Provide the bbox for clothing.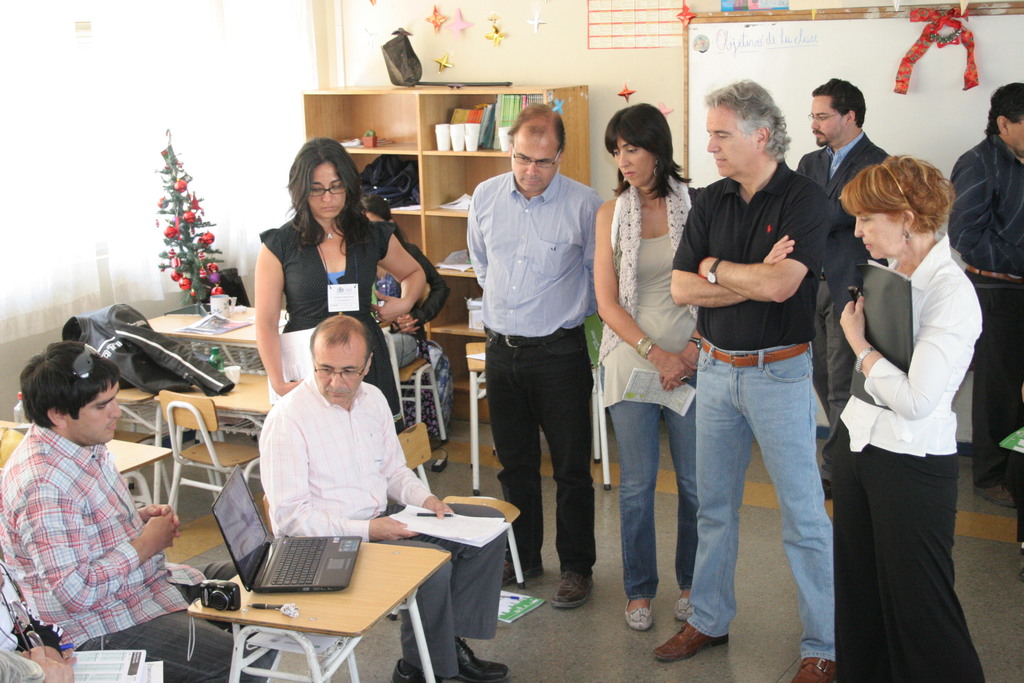
<bbox>948, 132, 1023, 277</bbox>.
